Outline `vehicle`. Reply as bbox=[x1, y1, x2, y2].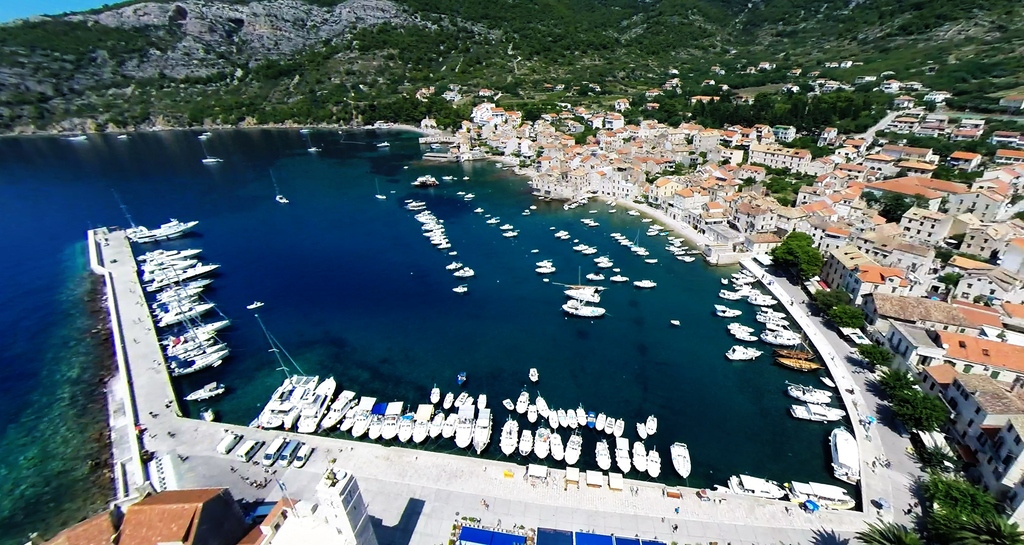
bbox=[454, 391, 467, 409].
